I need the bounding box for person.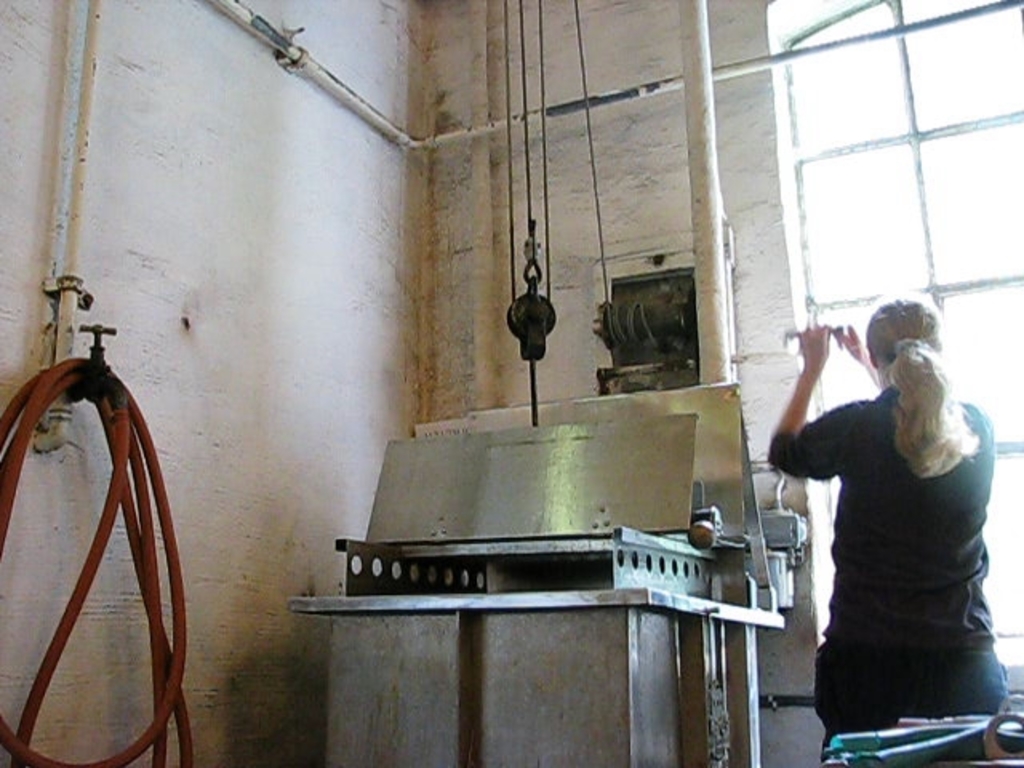
Here it is: 771 278 1008 760.
